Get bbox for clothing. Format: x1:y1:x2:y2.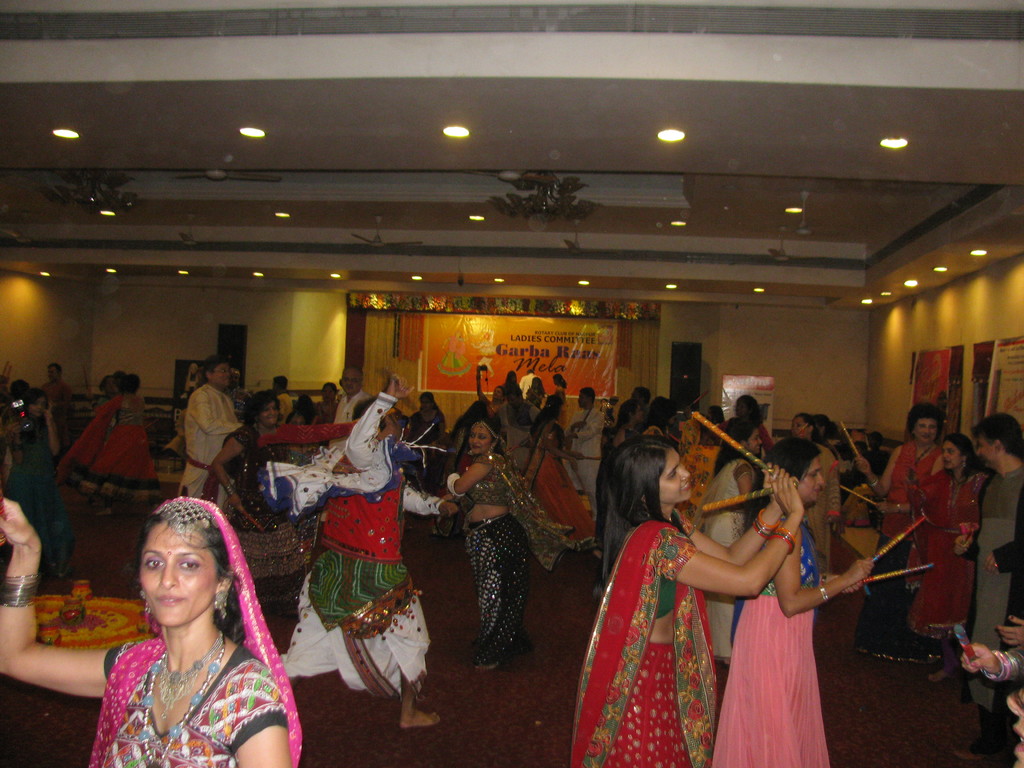
714:520:830:767.
